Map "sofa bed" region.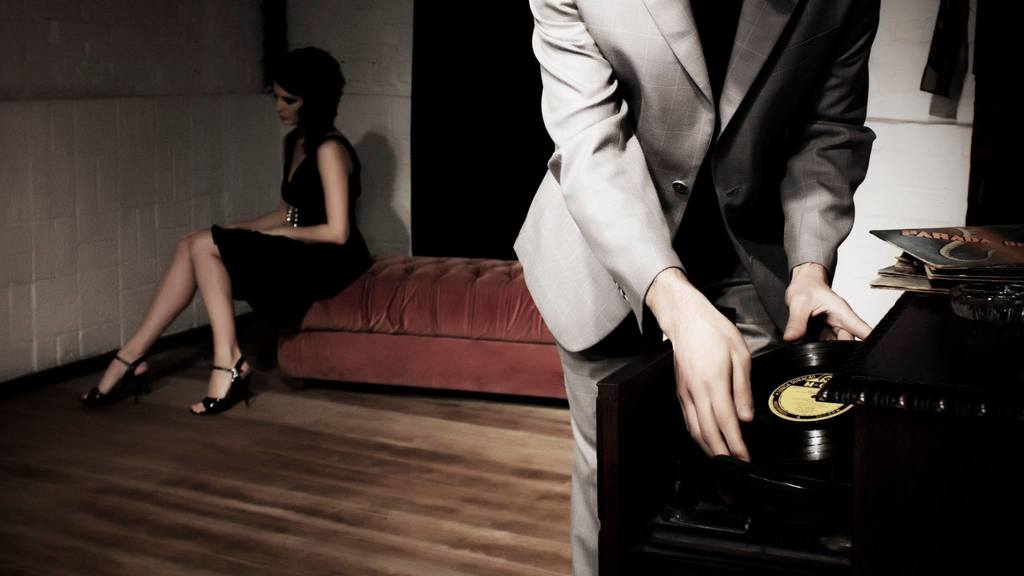
Mapped to box=[248, 243, 565, 401].
